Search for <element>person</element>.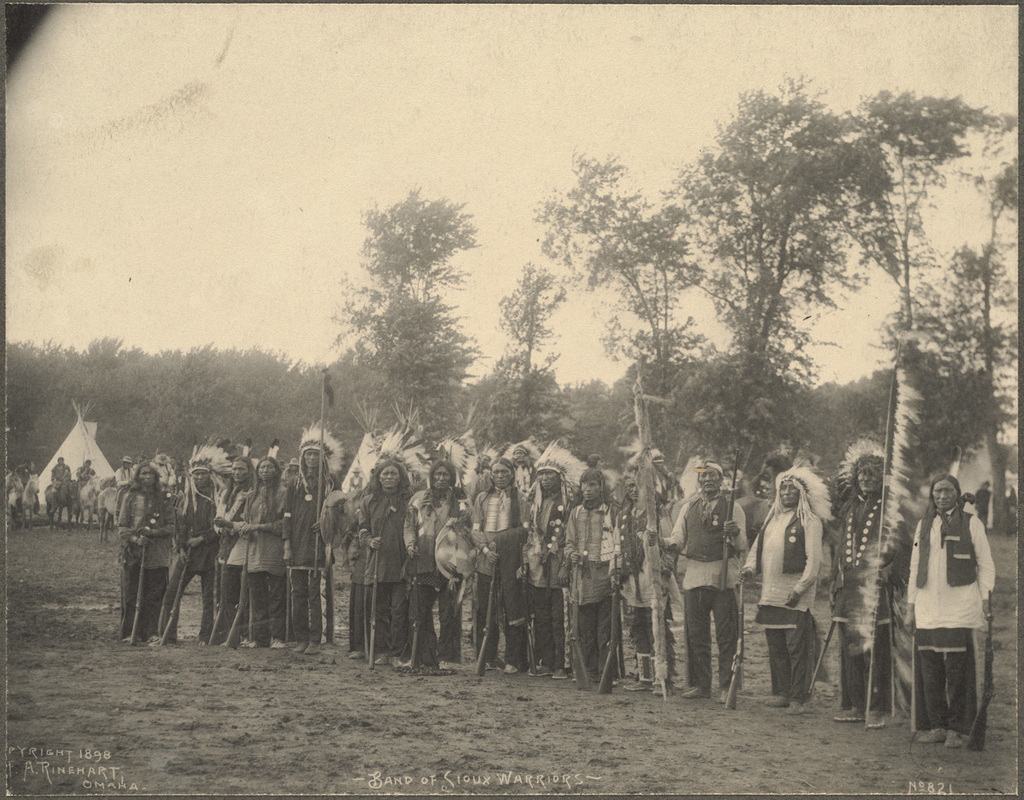
Found at <region>403, 463, 462, 662</region>.
